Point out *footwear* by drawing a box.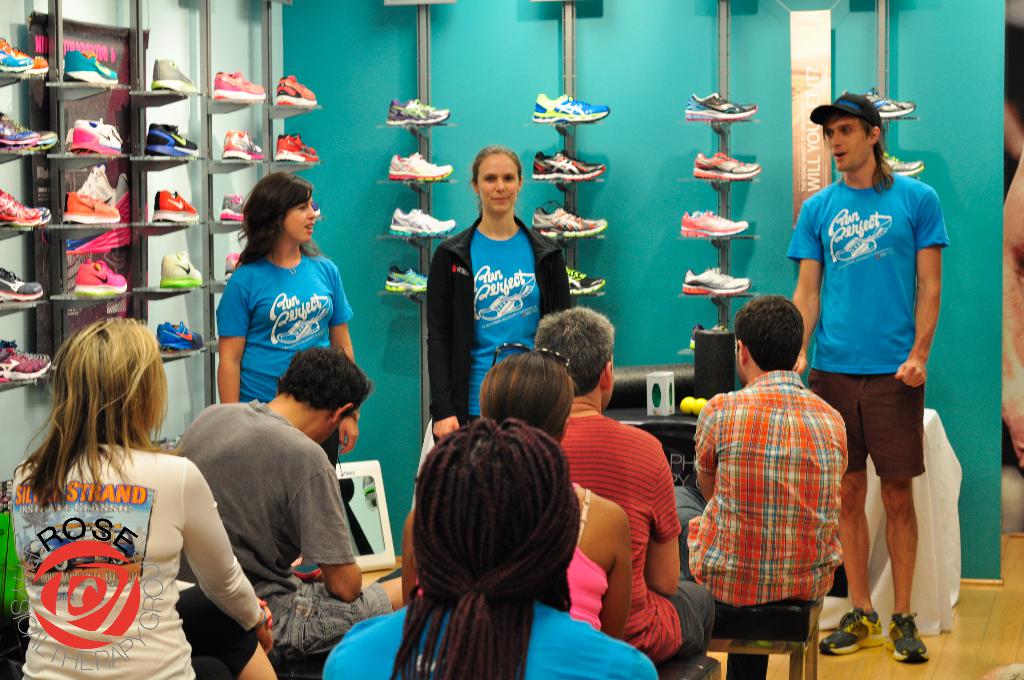
223,193,246,219.
